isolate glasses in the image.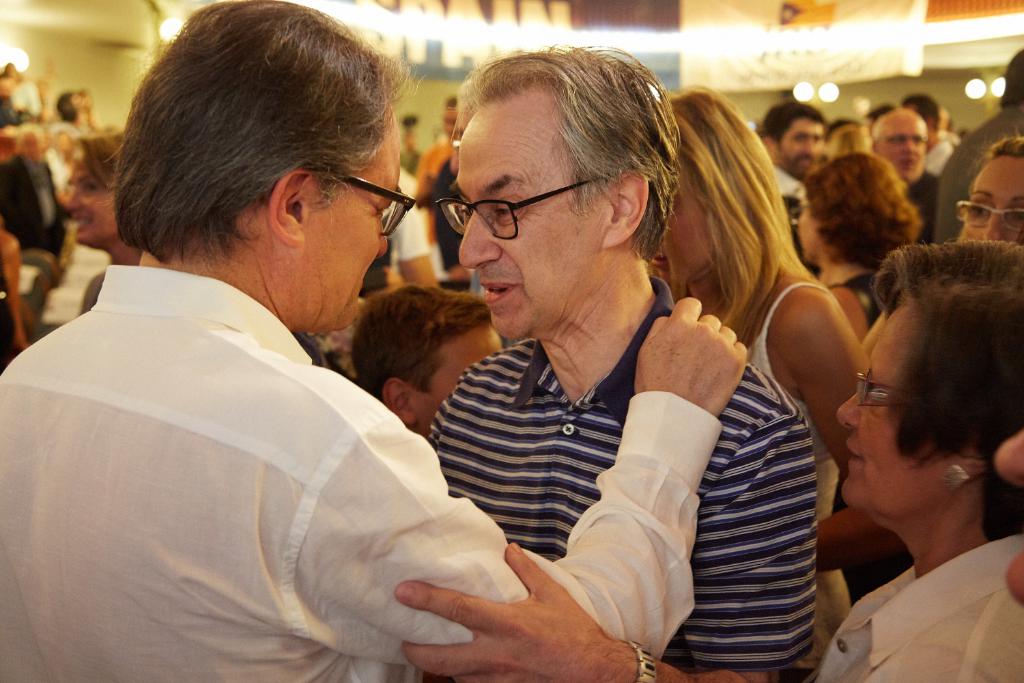
Isolated region: 957,196,1023,236.
